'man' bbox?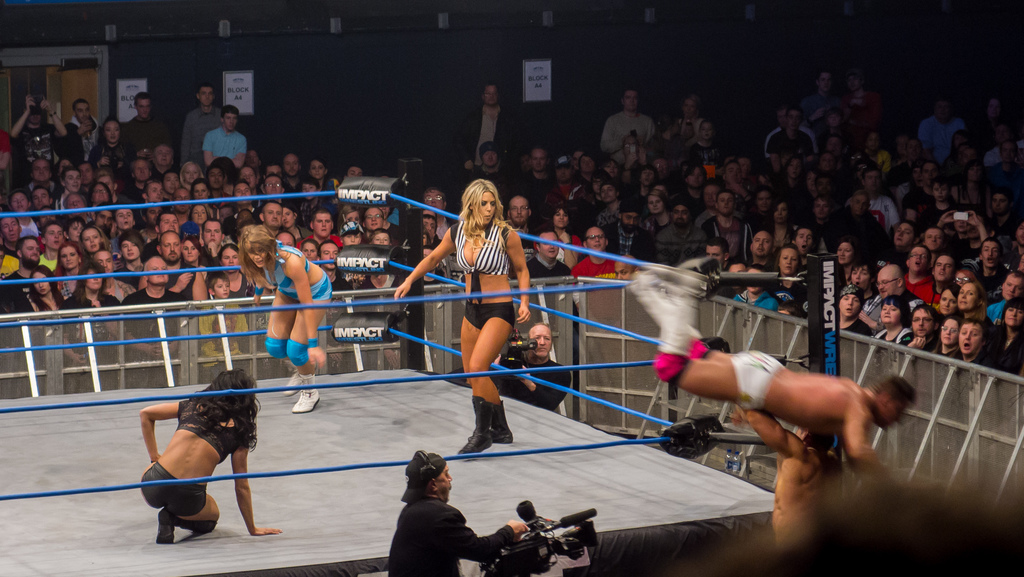
{"left": 490, "top": 321, "right": 575, "bottom": 407}
